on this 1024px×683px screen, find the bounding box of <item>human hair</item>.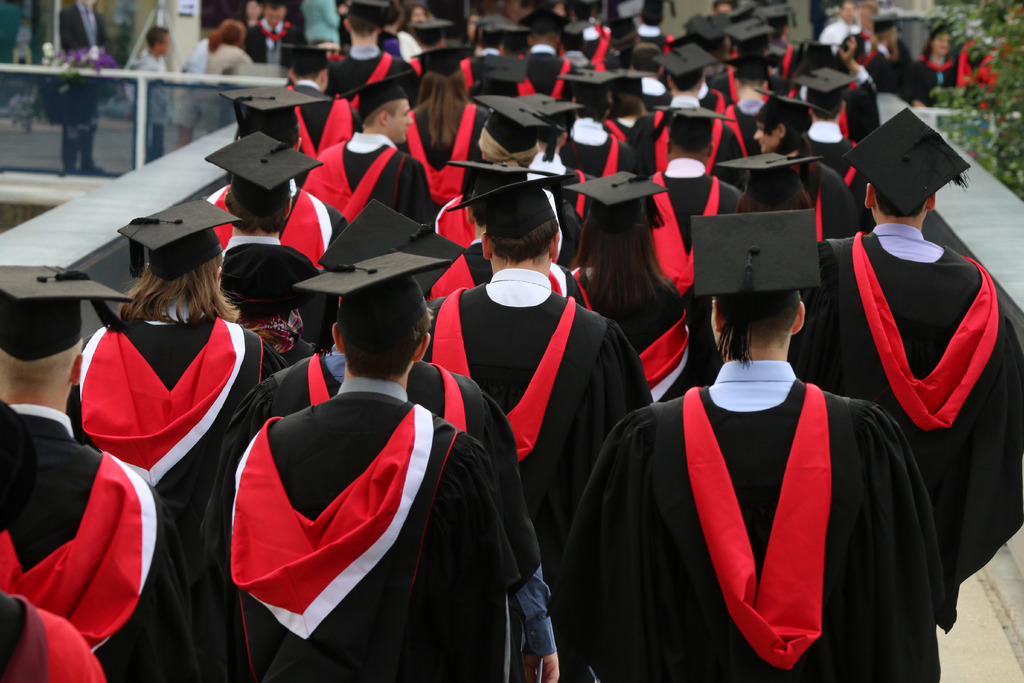
Bounding box: (495,219,557,263).
